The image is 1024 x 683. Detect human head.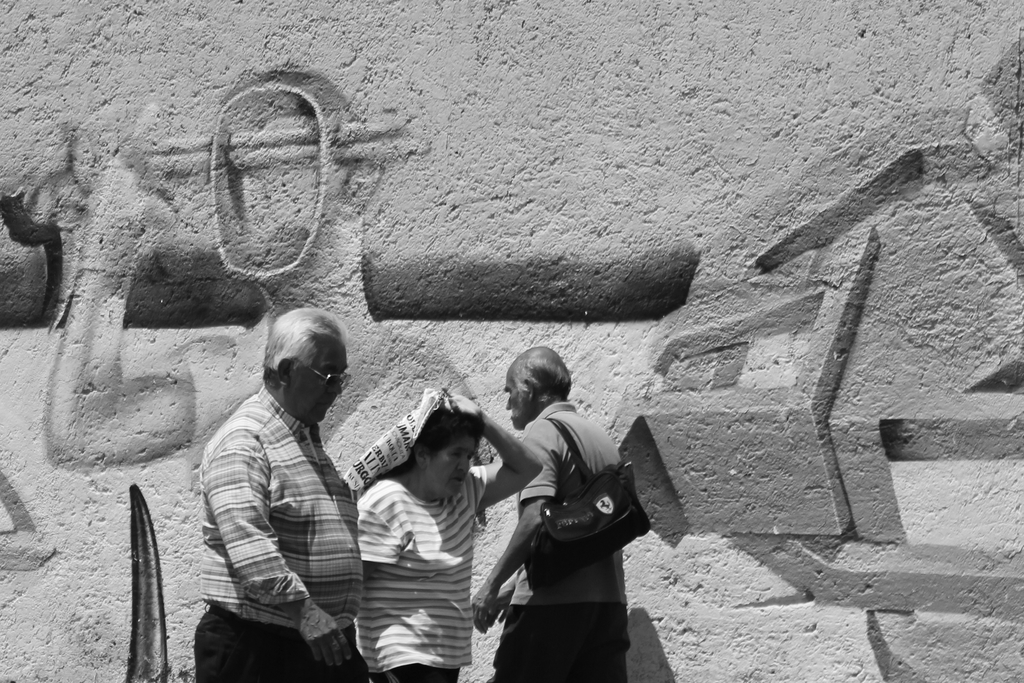
Detection: (410,404,484,497).
